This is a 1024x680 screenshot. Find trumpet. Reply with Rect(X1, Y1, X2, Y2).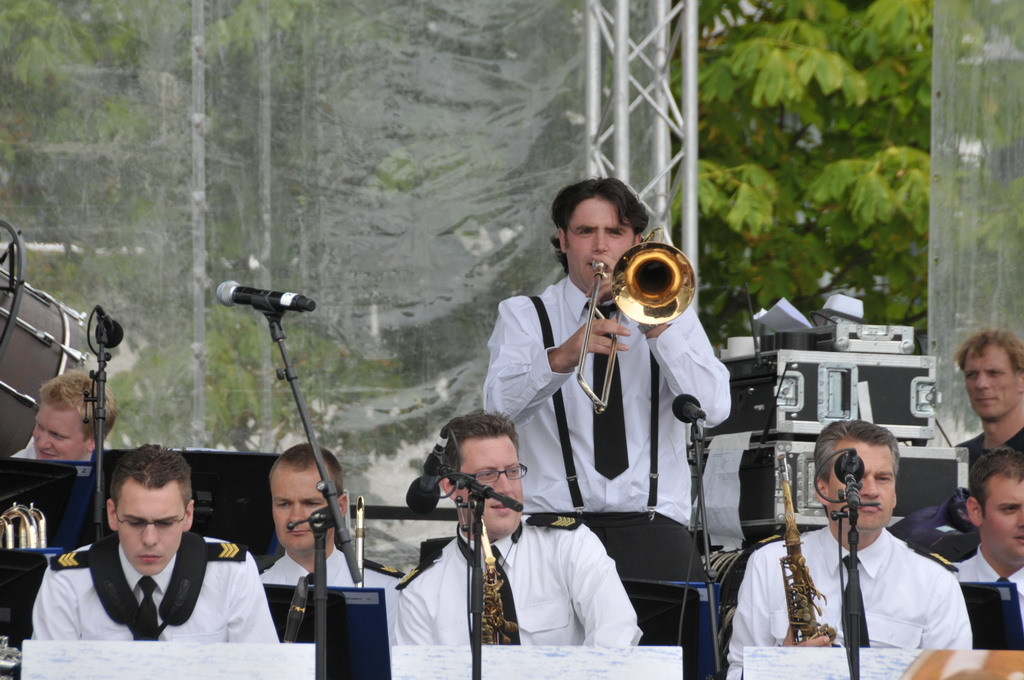
Rect(612, 224, 712, 324).
